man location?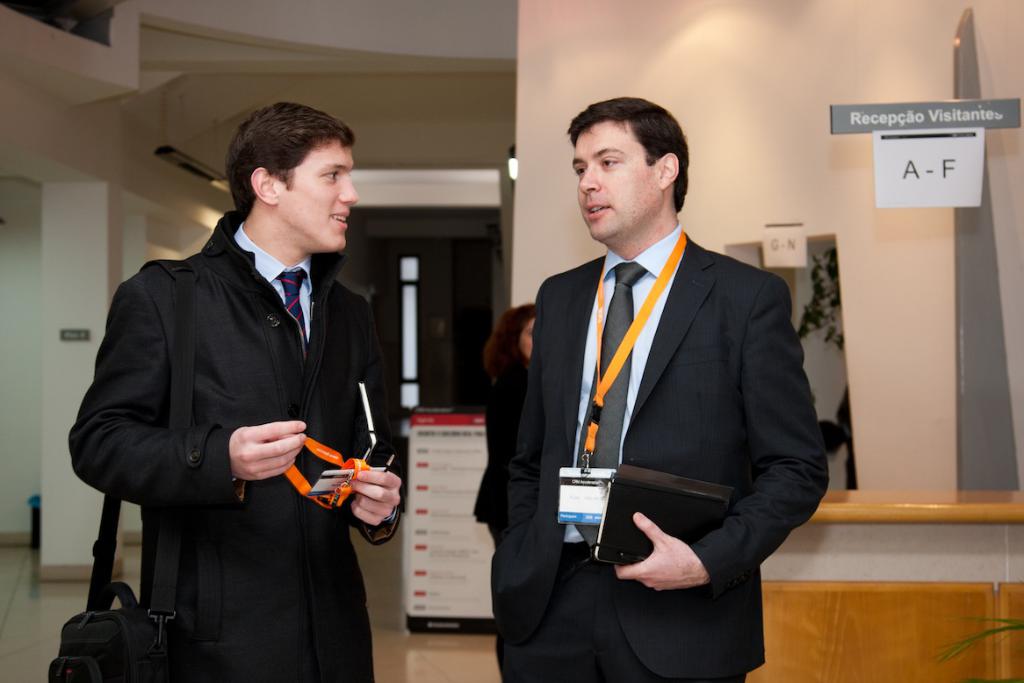
63,99,413,682
